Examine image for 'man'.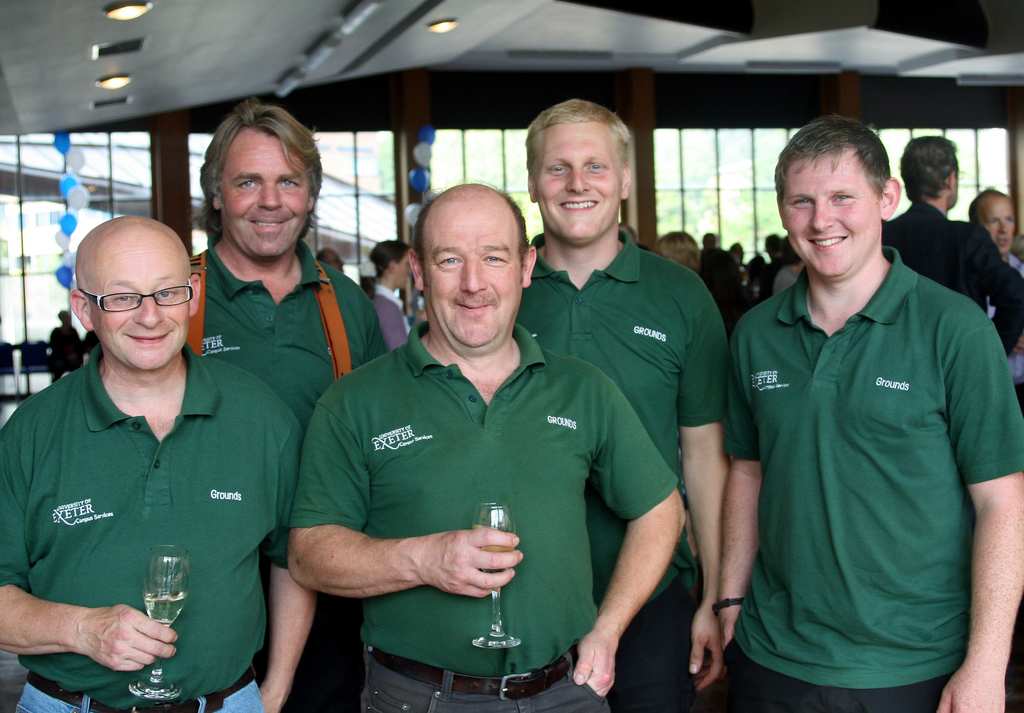
Examination result: [x1=189, y1=97, x2=390, y2=712].
